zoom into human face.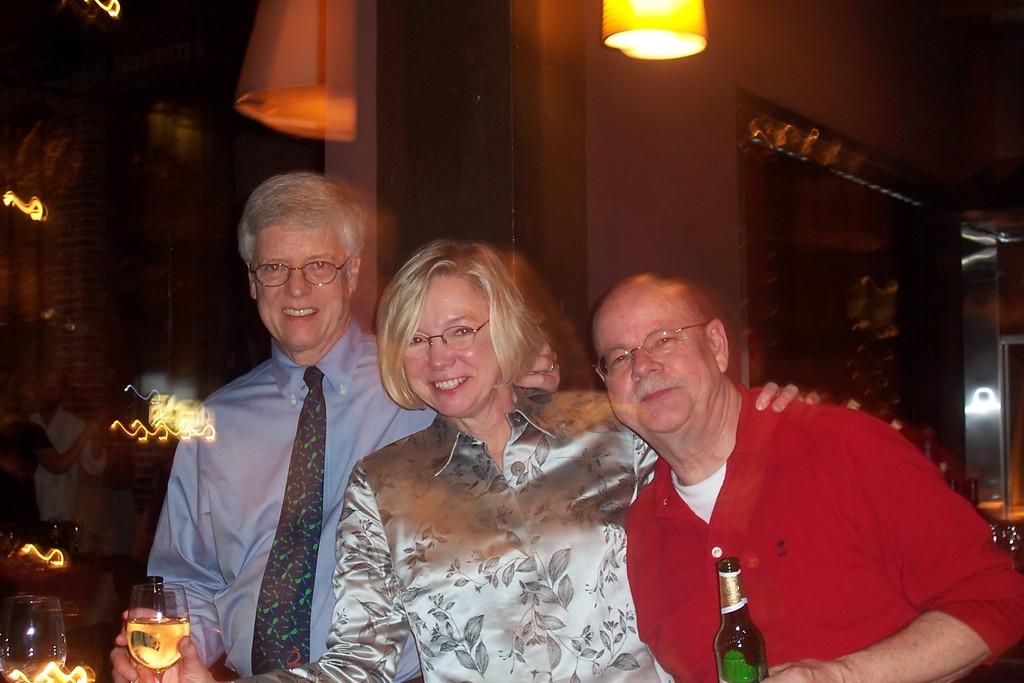
Zoom target: region(255, 225, 351, 355).
